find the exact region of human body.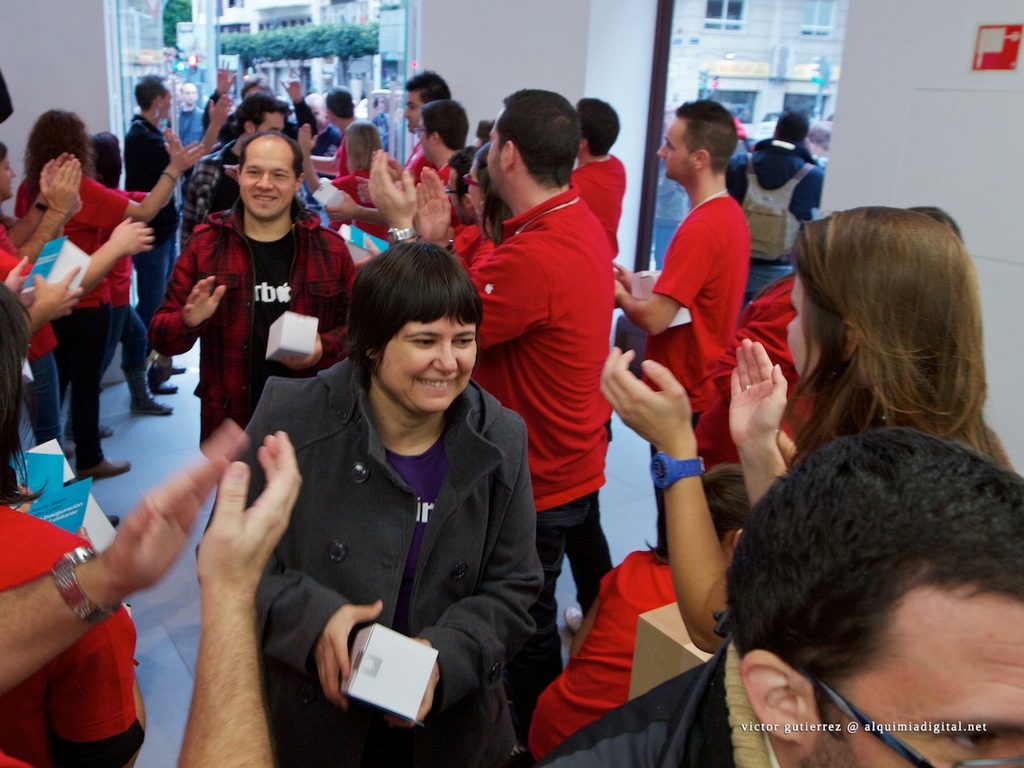
Exact region: crop(194, 373, 536, 767).
